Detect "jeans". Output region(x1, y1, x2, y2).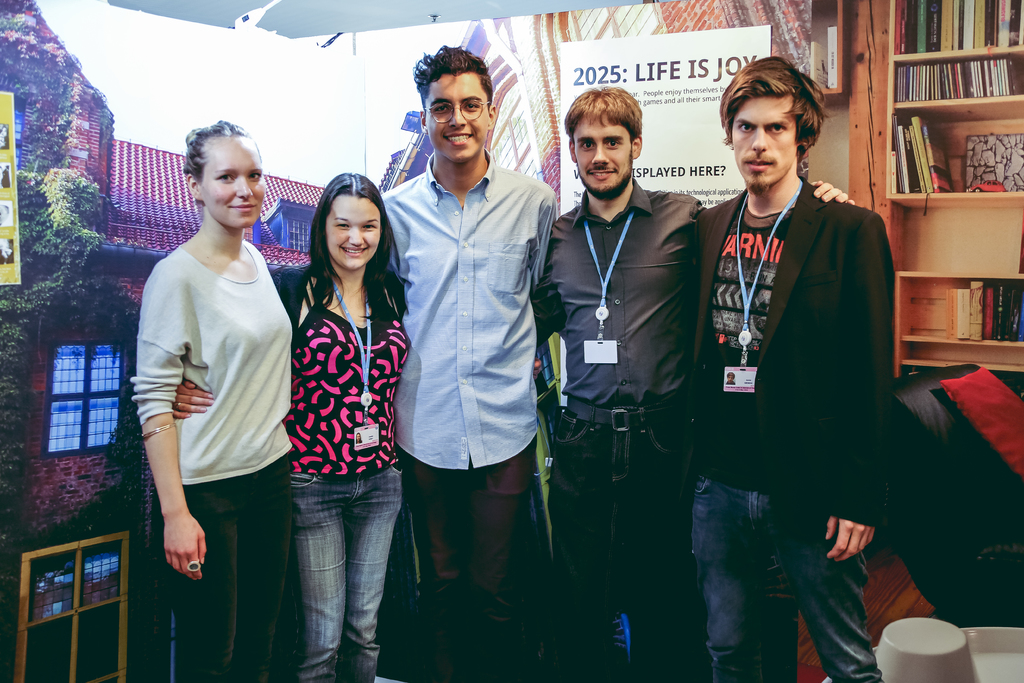
region(547, 404, 687, 682).
